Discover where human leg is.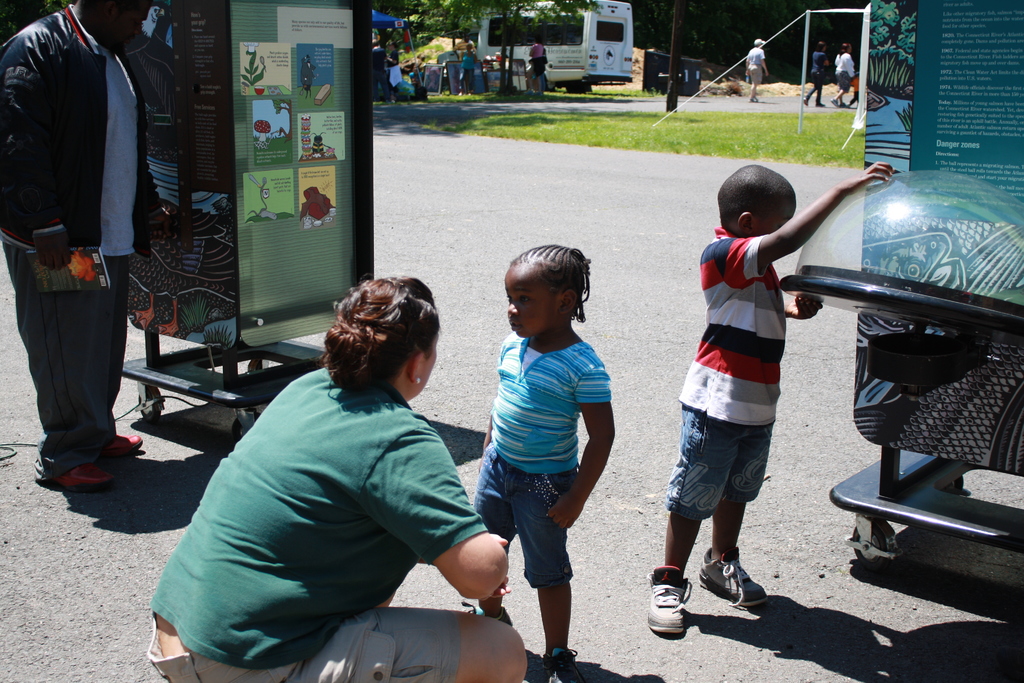
Discovered at [left=180, top=616, right=529, bottom=682].
